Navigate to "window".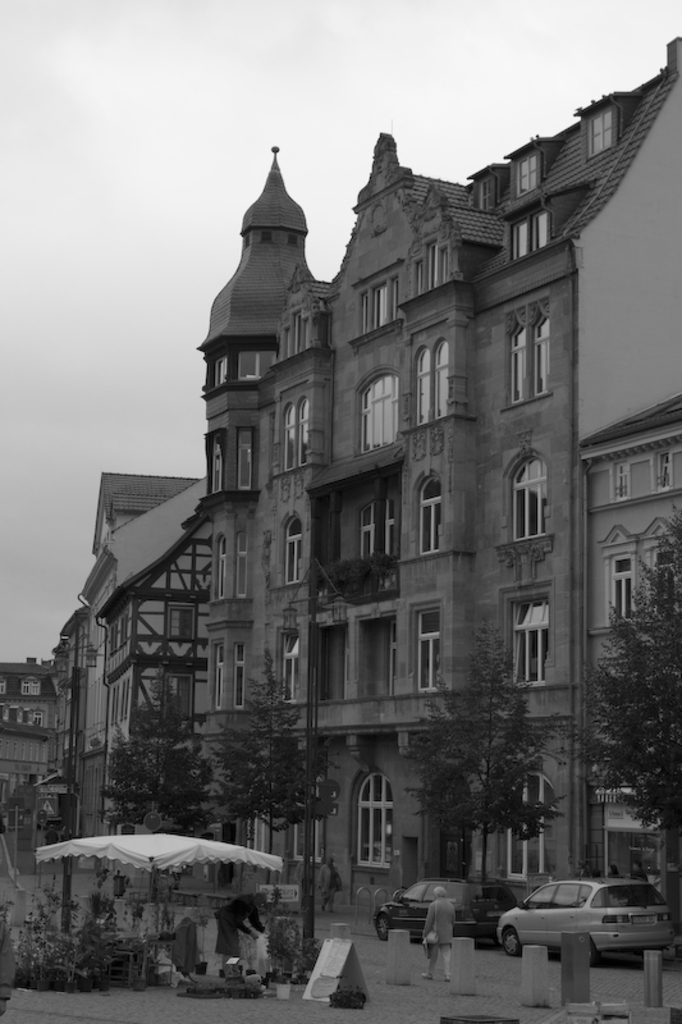
Navigation target: locate(100, 678, 124, 727).
